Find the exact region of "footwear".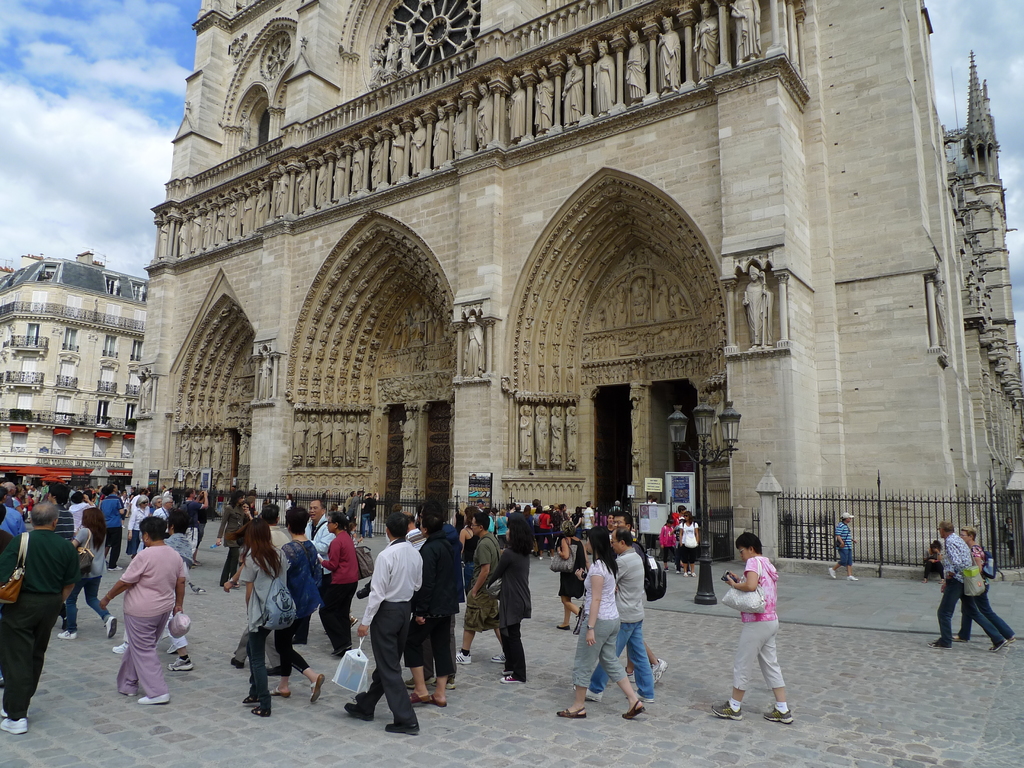
Exact region: [left=431, top=693, right=451, bottom=709].
